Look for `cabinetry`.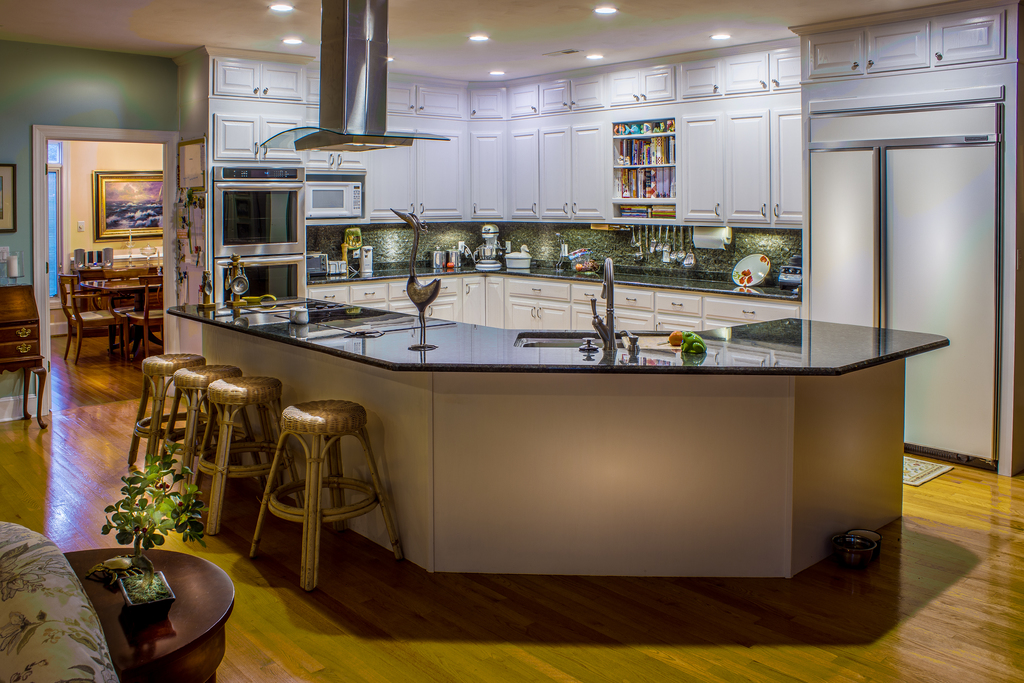
Found: Rect(543, 122, 607, 223).
